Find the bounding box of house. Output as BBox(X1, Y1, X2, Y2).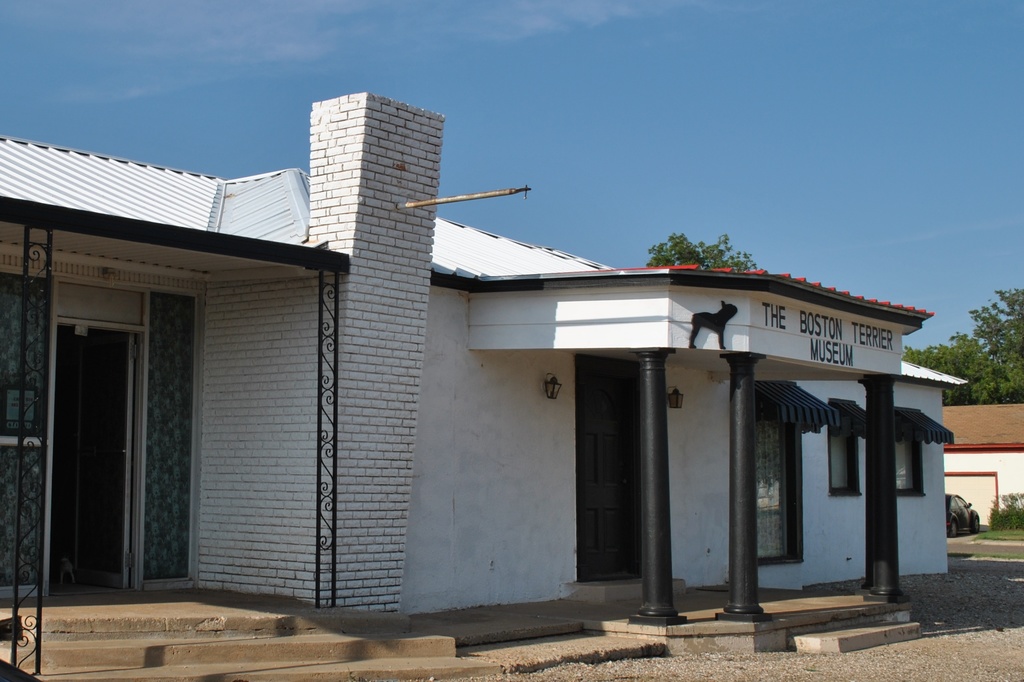
BBox(0, 86, 975, 633).
